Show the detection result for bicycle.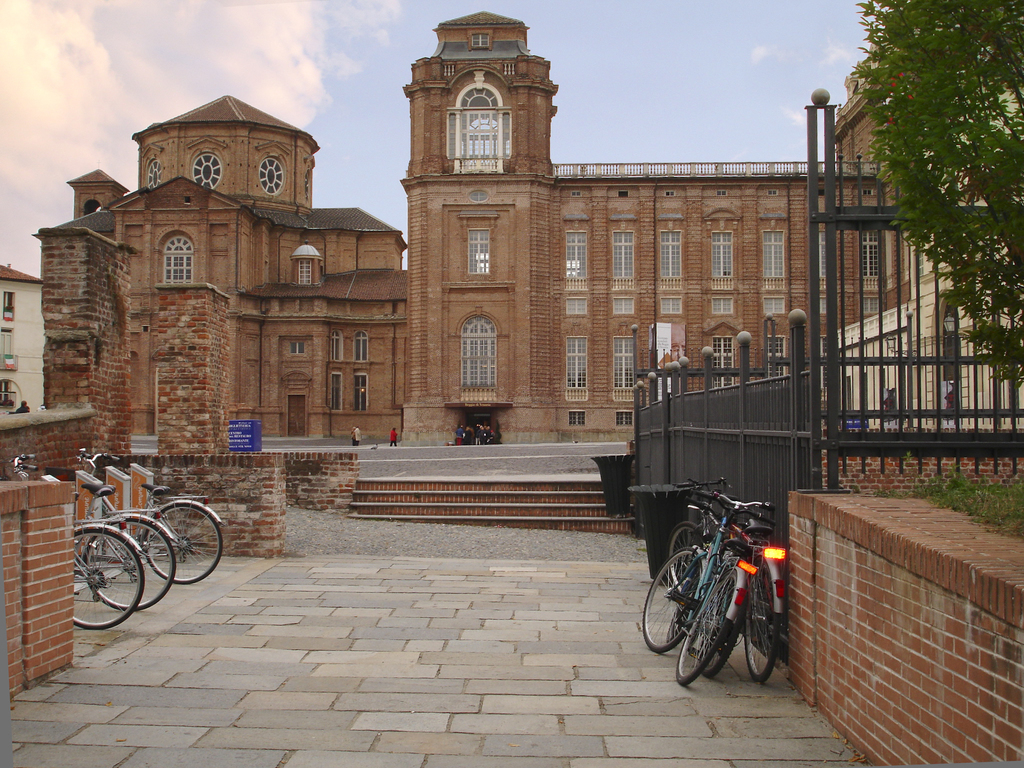
657 486 799 703.
